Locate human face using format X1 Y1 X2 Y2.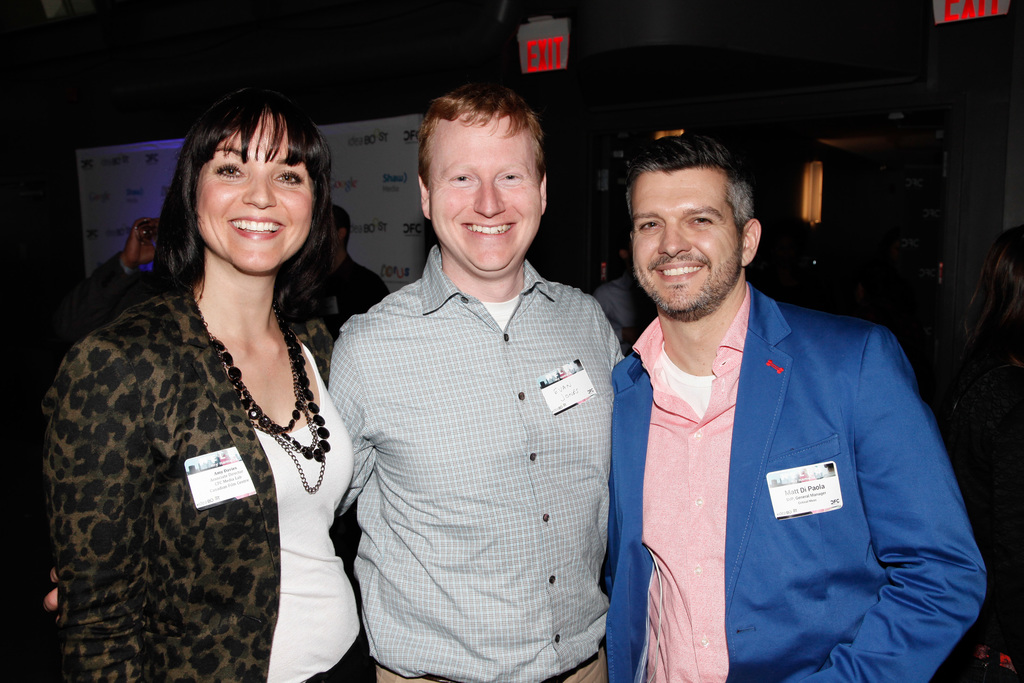
431 129 542 277.
